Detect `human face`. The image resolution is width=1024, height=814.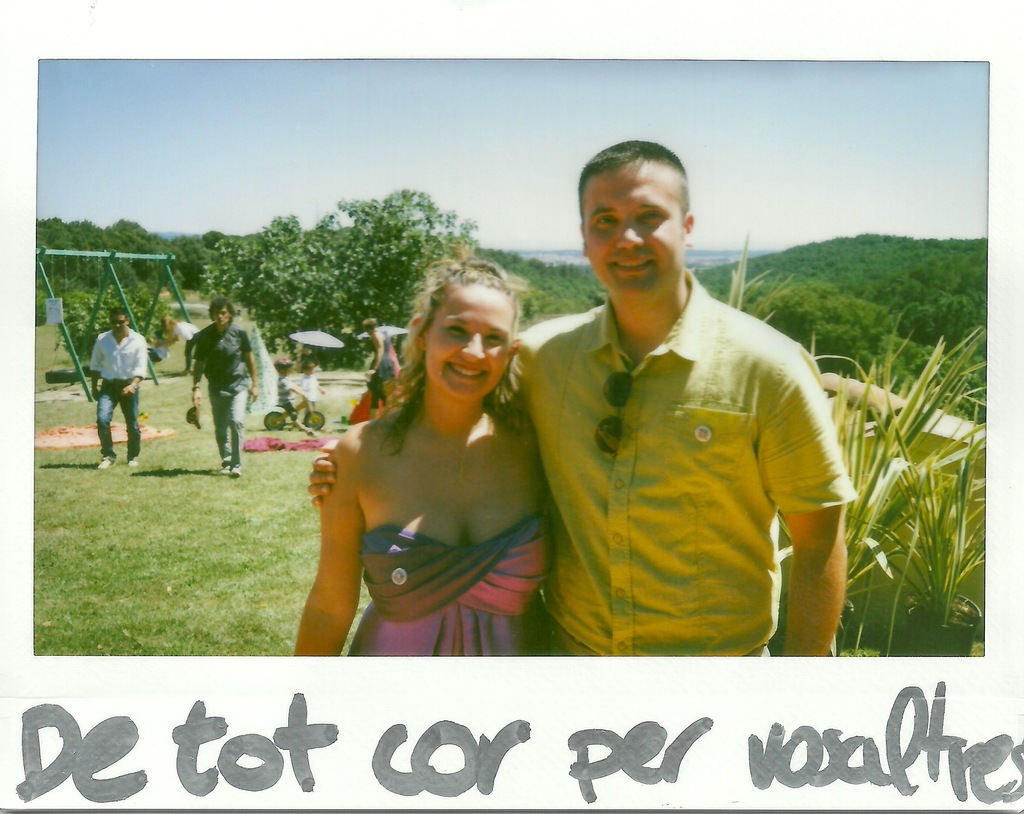
pyautogui.locateOnScreen(212, 302, 228, 326).
